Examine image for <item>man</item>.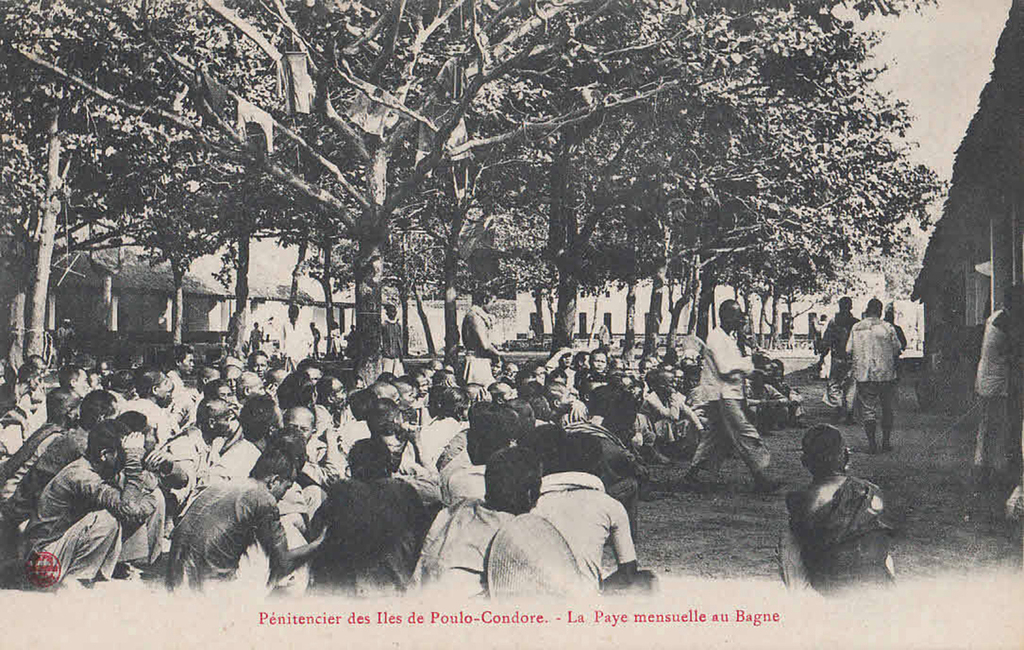
Examination result: <bbox>201, 375, 240, 404</bbox>.
